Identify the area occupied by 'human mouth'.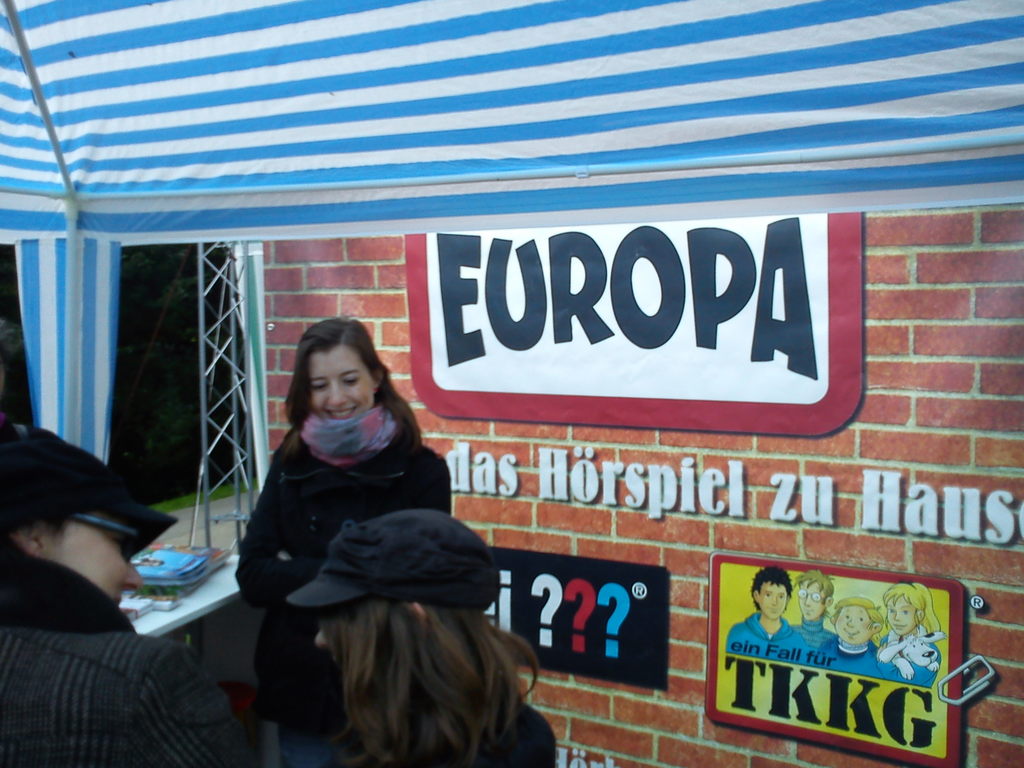
Area: left=112, top=594, right=123, bottom=610.
